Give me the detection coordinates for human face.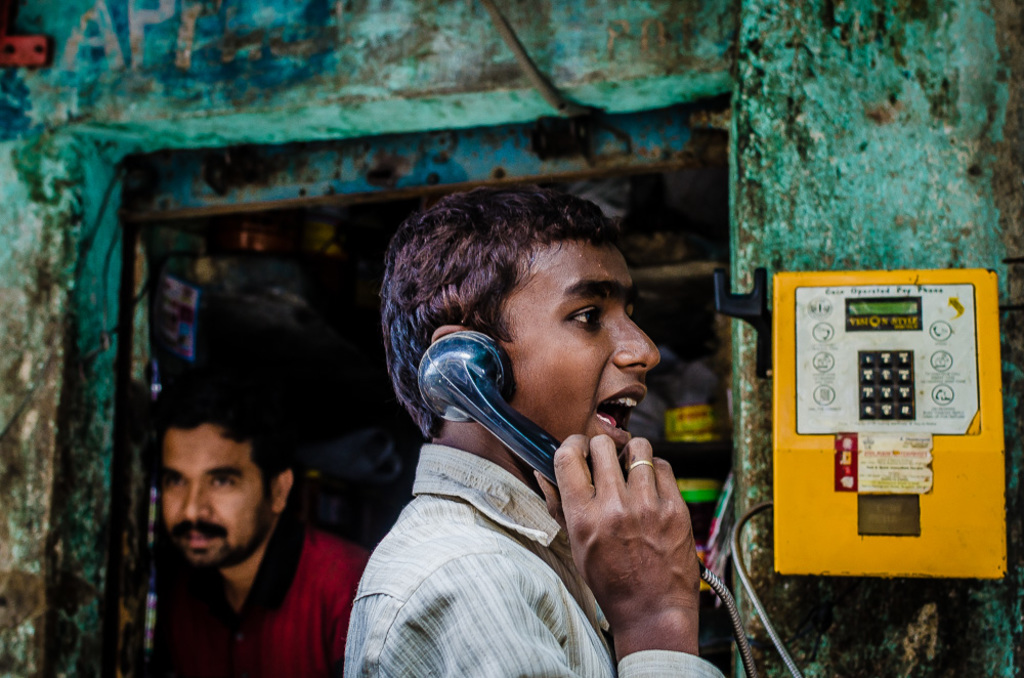
[505, 243, 660, 461].
